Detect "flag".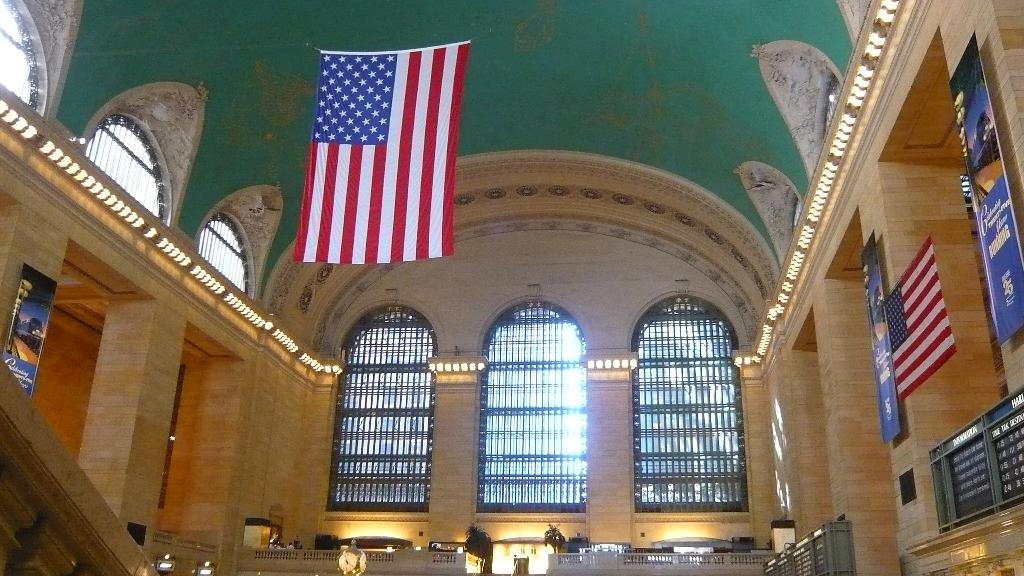
Detected at [x1=280, y1=40, x2=445, y2=273].
